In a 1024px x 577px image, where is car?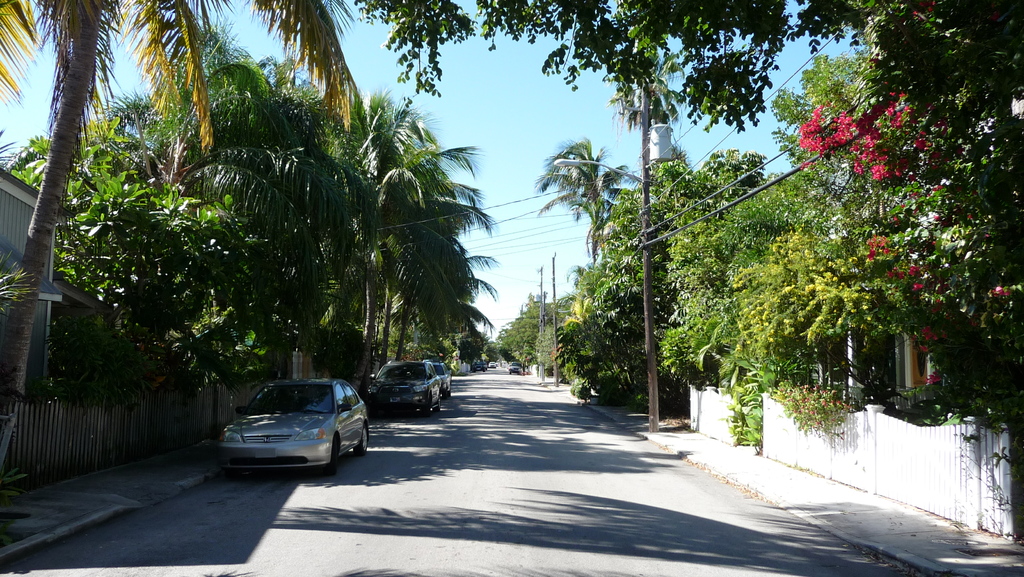
bbox=[430, 361, 452, 394].
